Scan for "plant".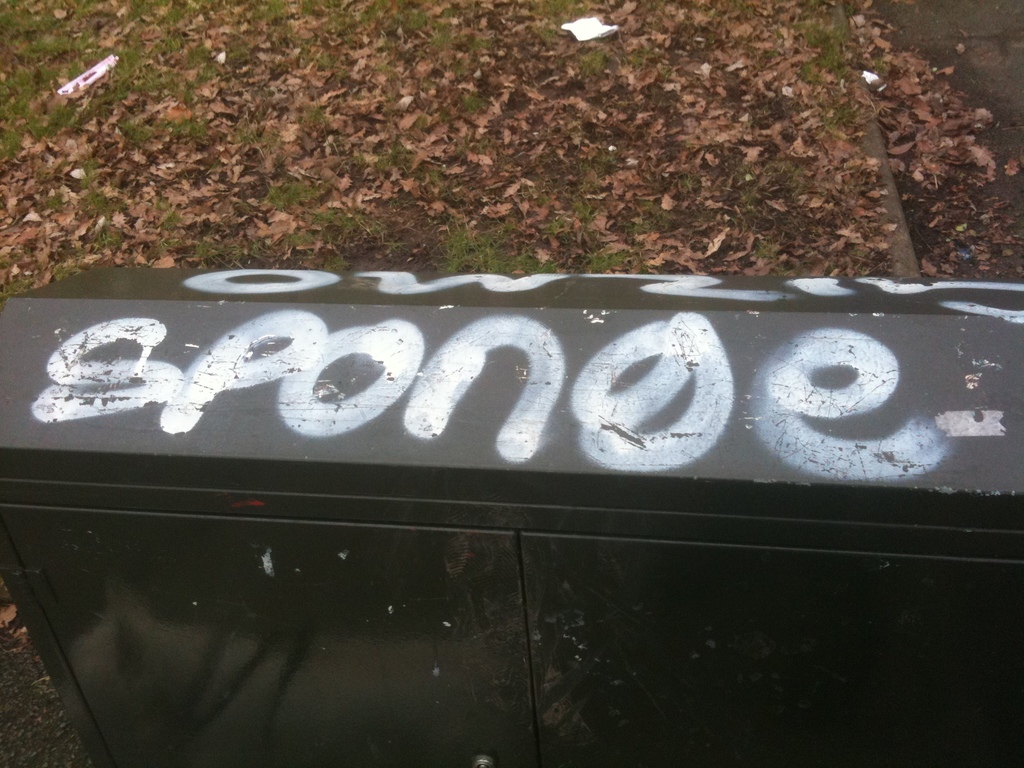
Scan result: 0/273/34/296.
